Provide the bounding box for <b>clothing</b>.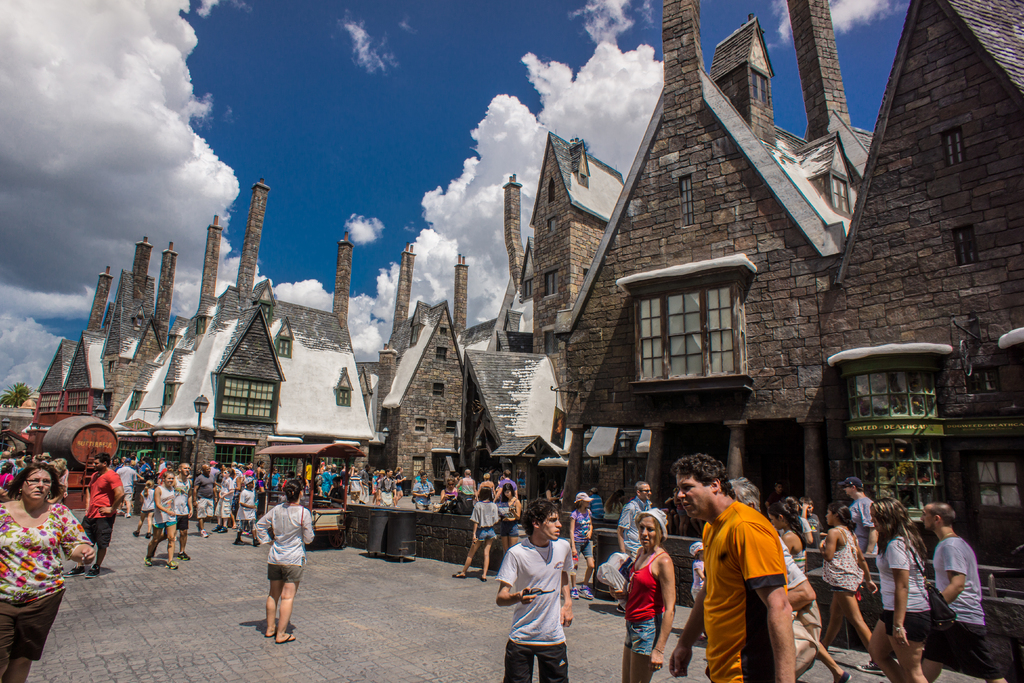
[823,522,866,605].
